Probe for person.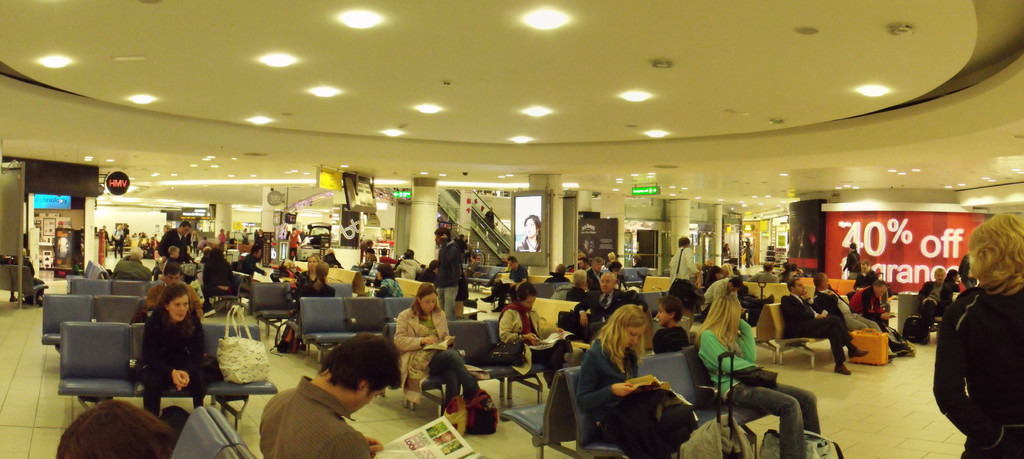
Probe result: BBox(163, 225, 172, 233).
